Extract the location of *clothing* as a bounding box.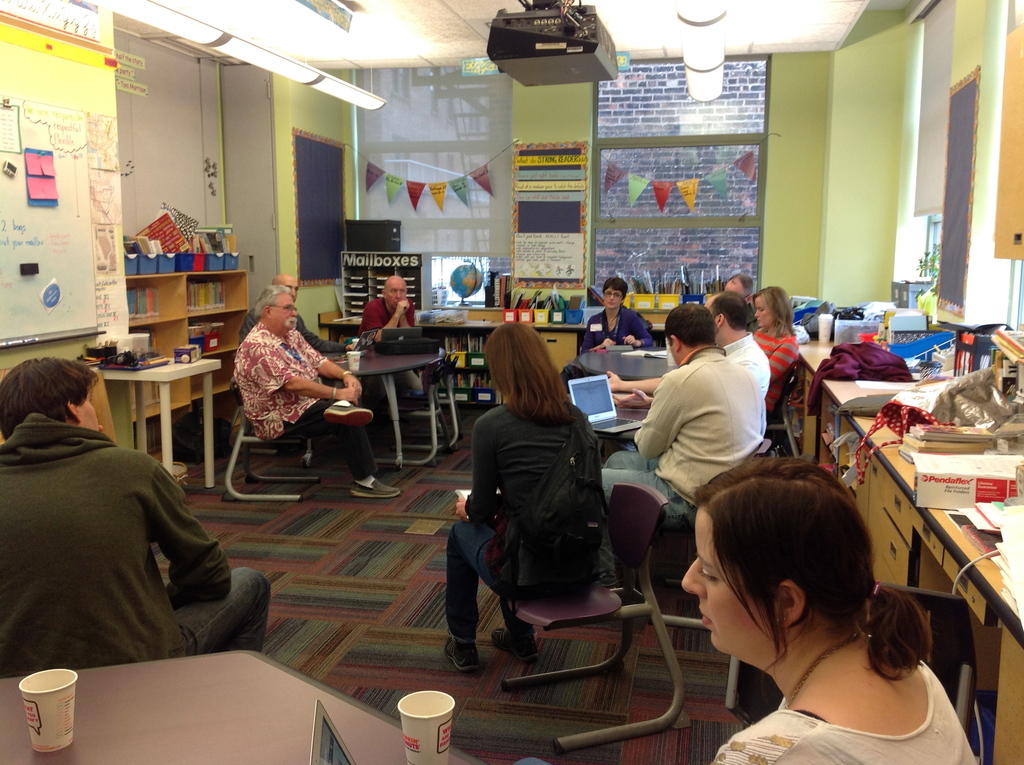
360/297/414/412.
